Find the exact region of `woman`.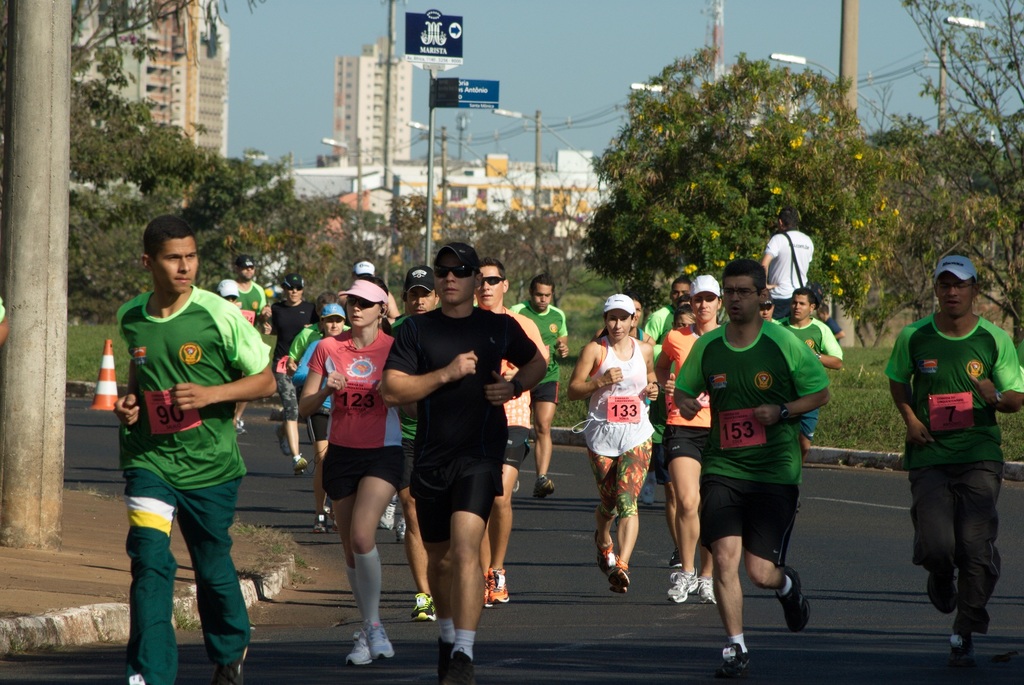
Exact region: l=305, t=280, r=423, b=673.
